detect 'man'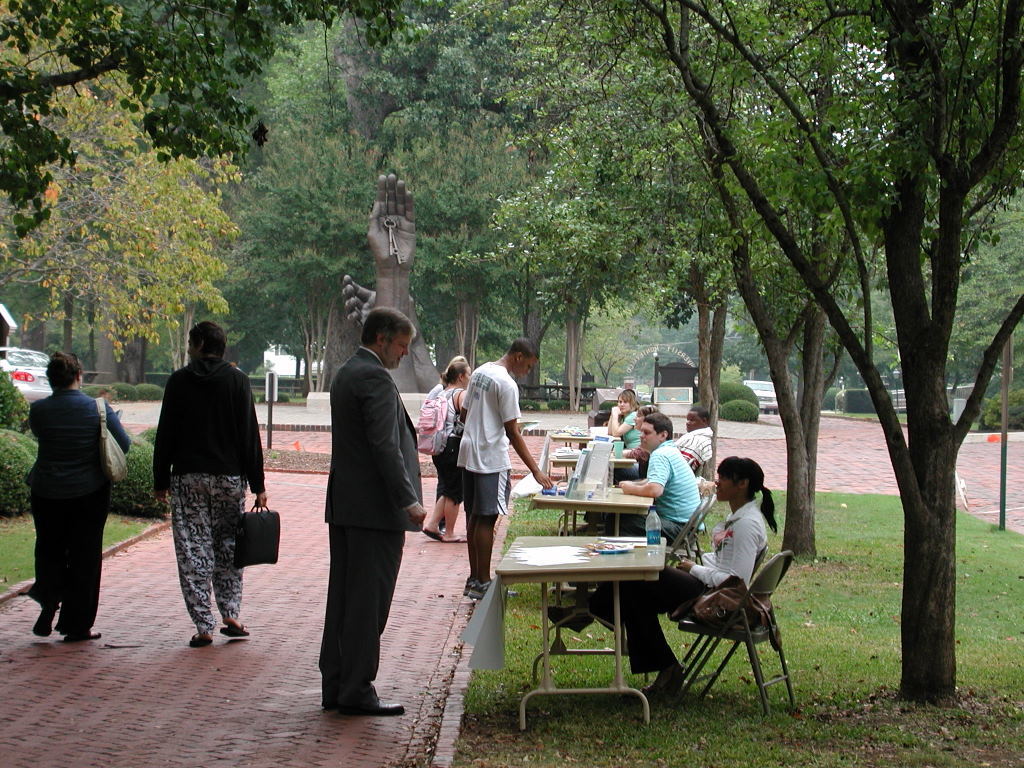
579/403/714/528
